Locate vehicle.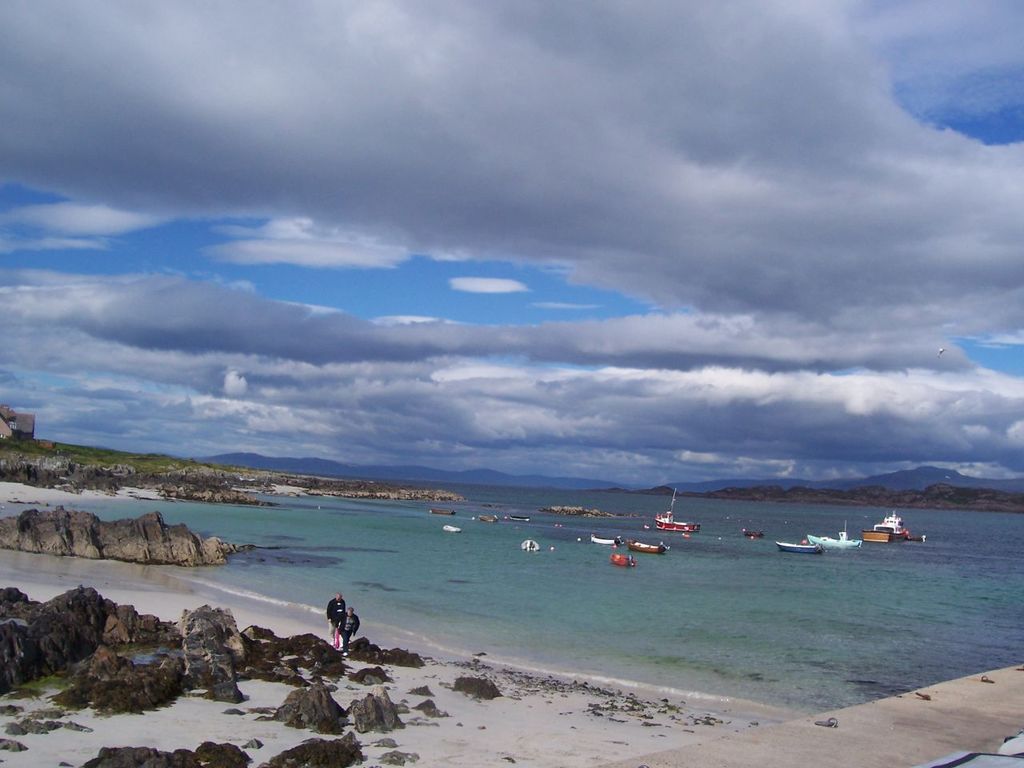
Bounding box: box(611, 547, 631, 566).
